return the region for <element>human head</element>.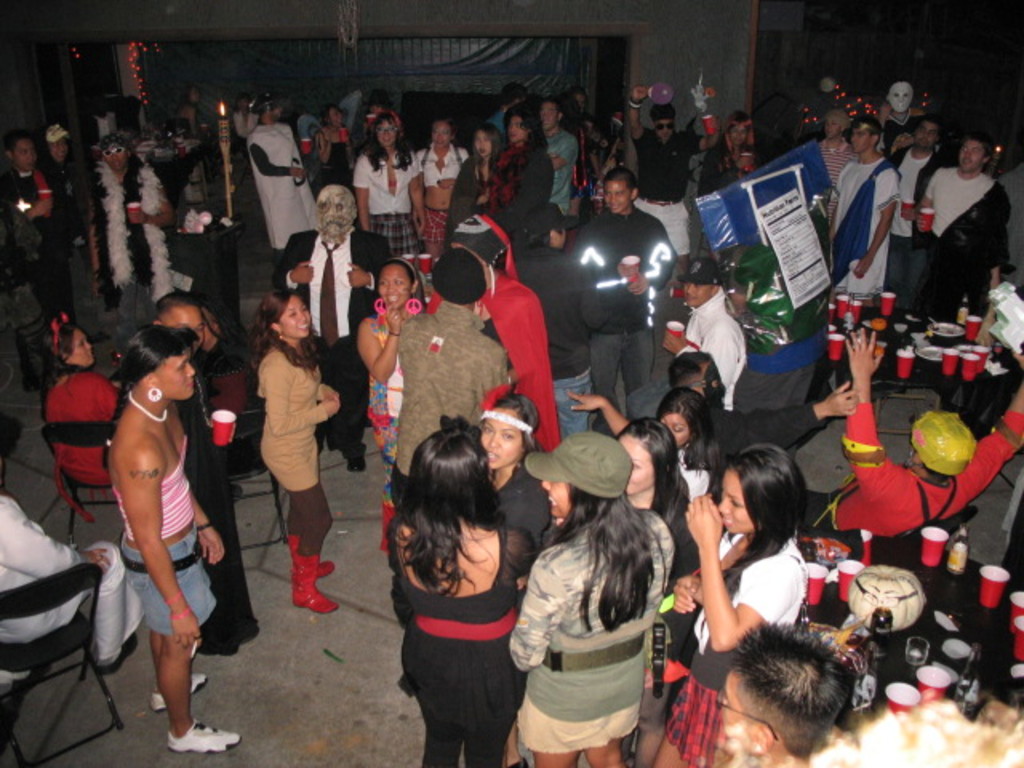
{"left": 666, "top": 357, "right": 725, "bottom": 410}.
